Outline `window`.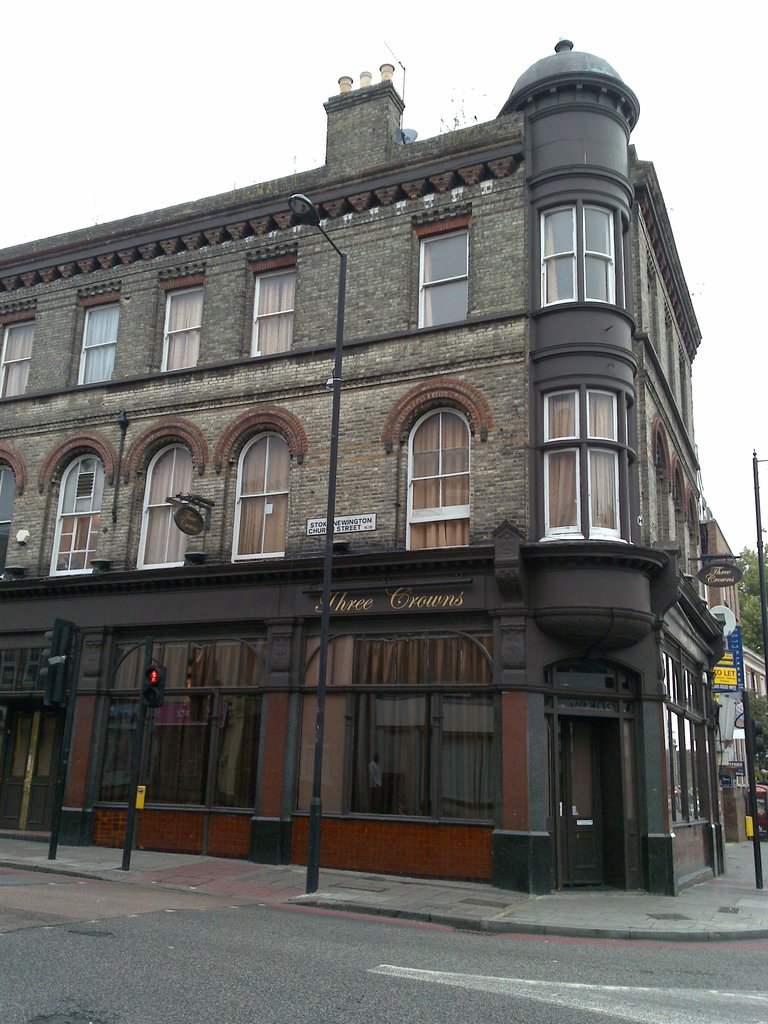
Outline: <box>86,620,266,812</box>.
